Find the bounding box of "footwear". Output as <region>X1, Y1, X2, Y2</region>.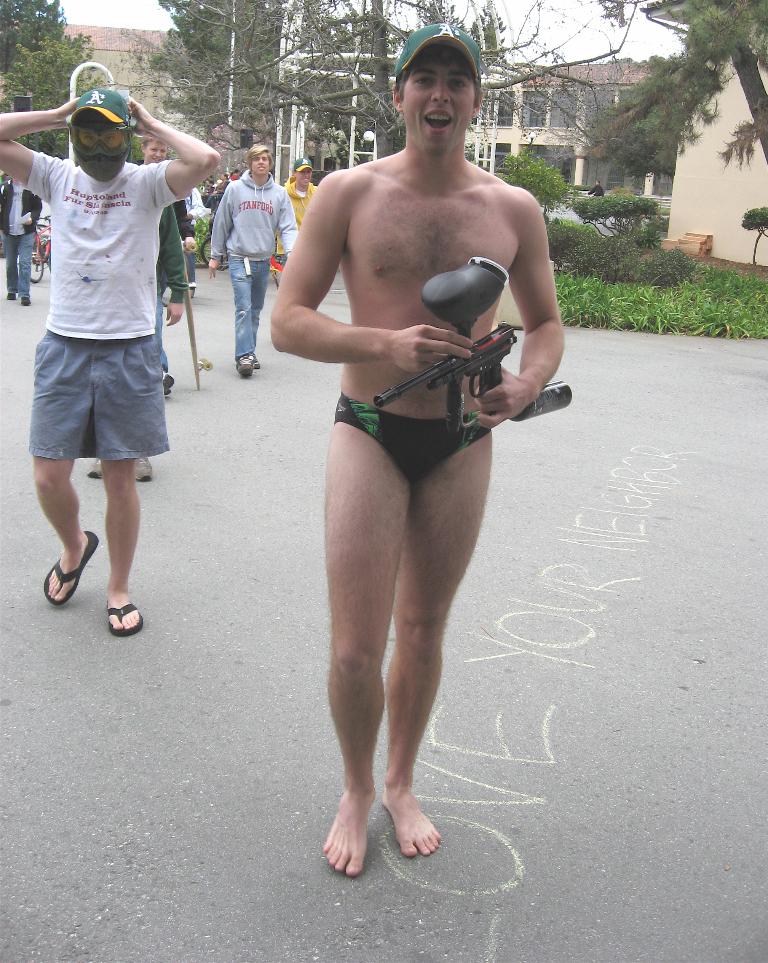
<region>14, 294, 31, 309</region>.
